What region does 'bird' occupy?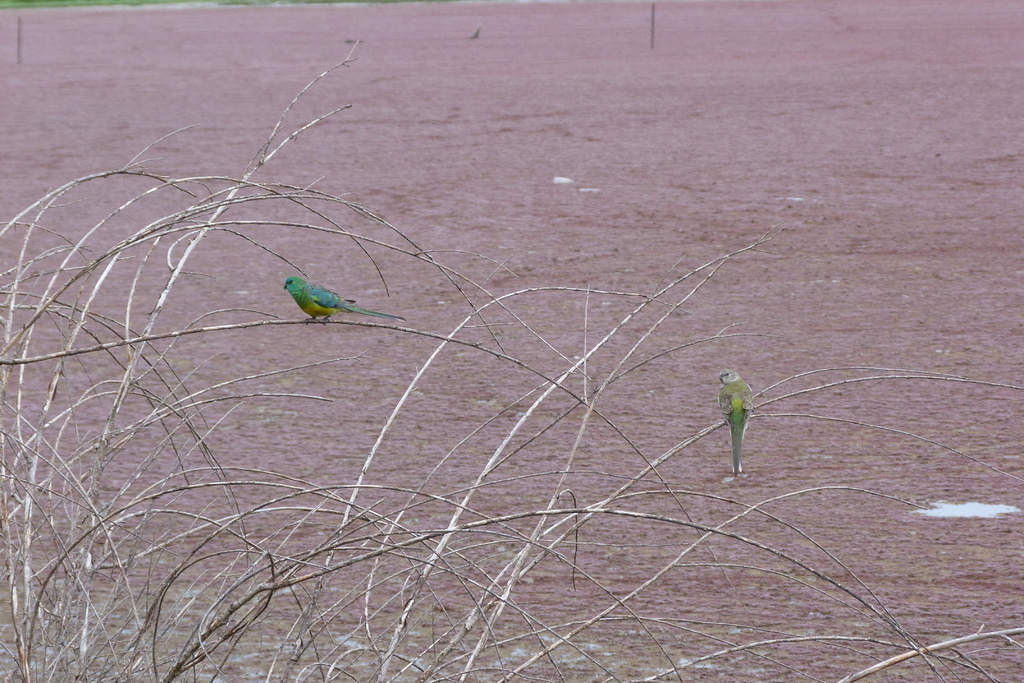
294/260/396/339.
